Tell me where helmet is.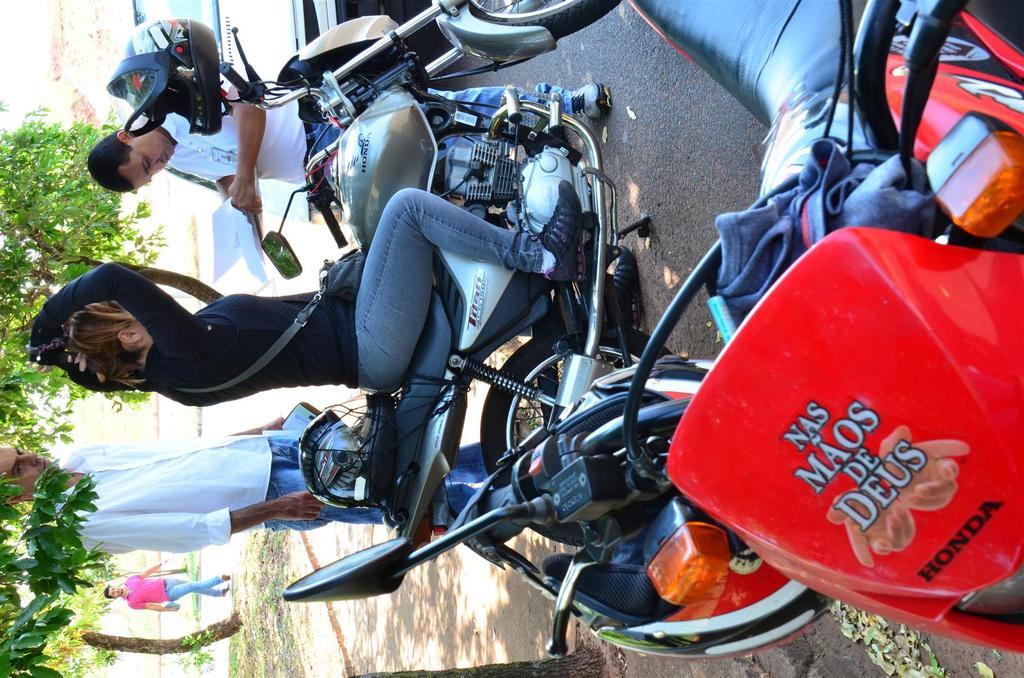
helmet is at locate(106, 17, 223, 138).
